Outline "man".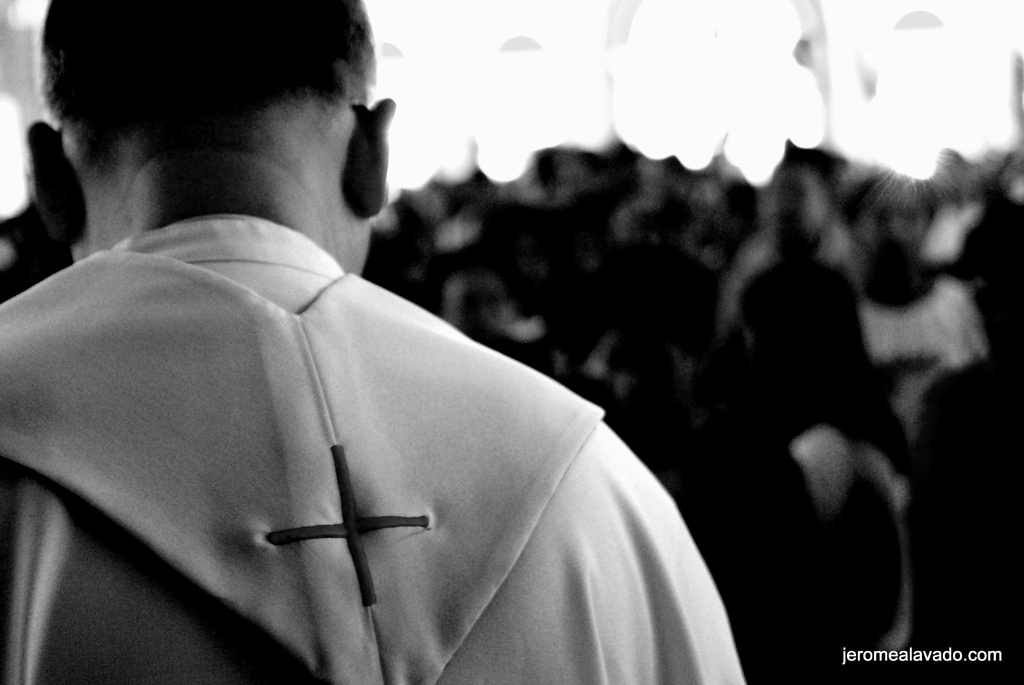
Outline: box=[0, 0, 748, 684].
